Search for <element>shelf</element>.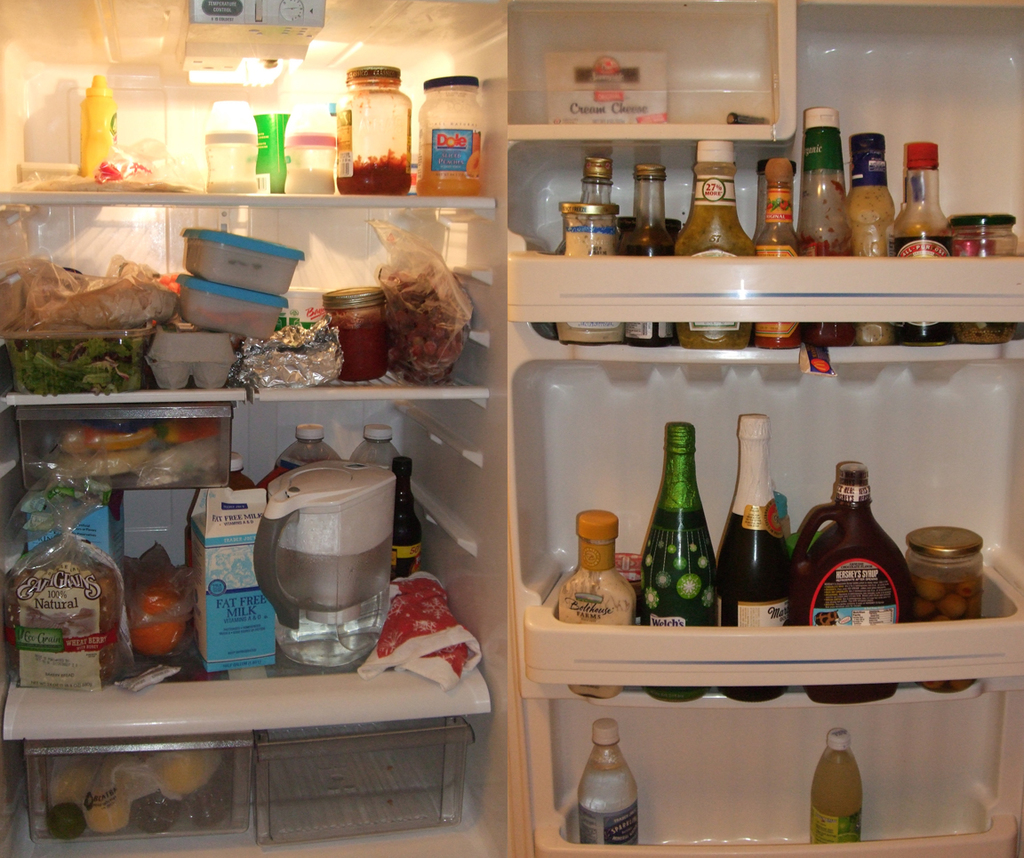
Found at {"x1": 503, "y1": 0, "x2": 818, "y2": 146}.
